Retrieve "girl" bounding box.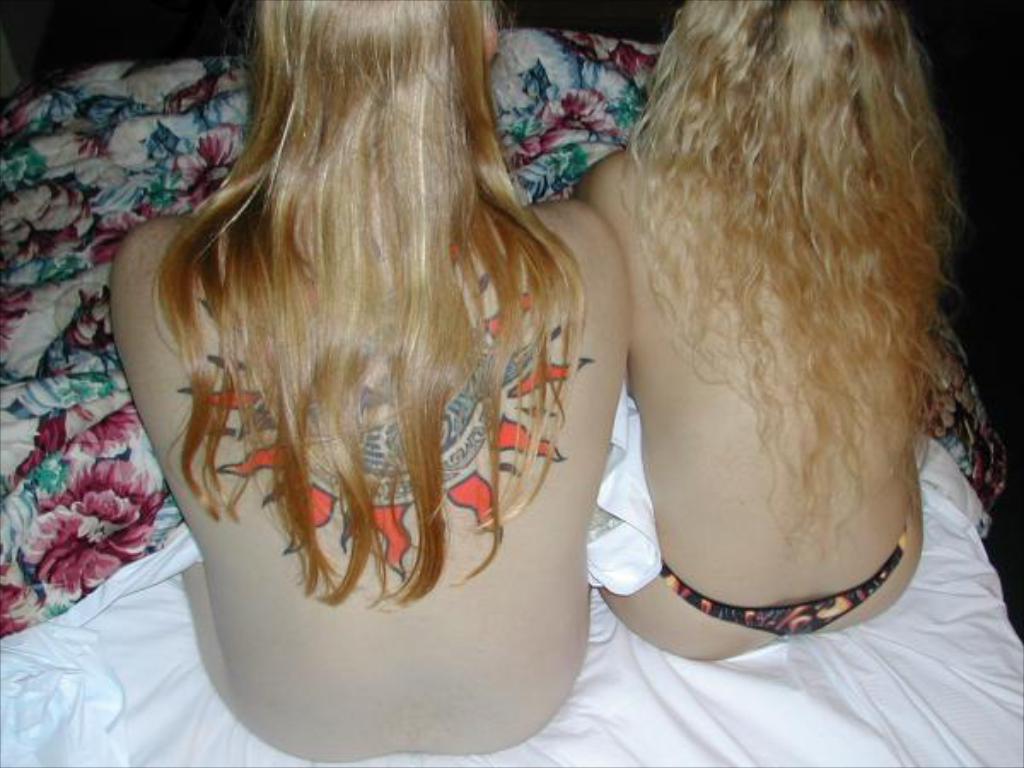
Bounding box: <box>573,0,964,669</box>.
